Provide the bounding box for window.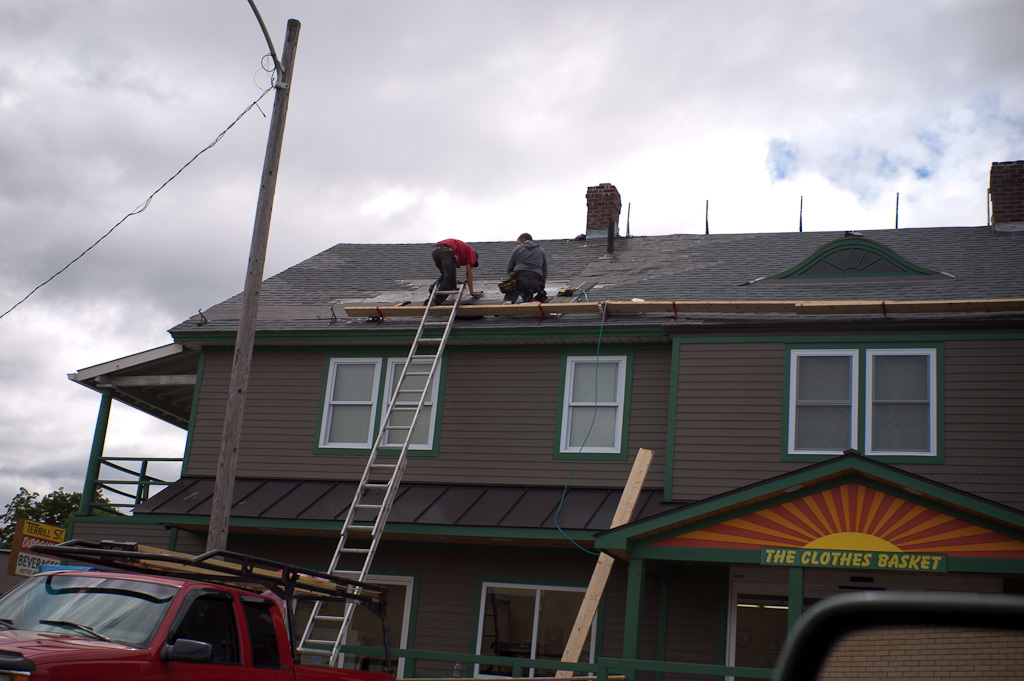
bbox=(778, 336, 953, 472).
